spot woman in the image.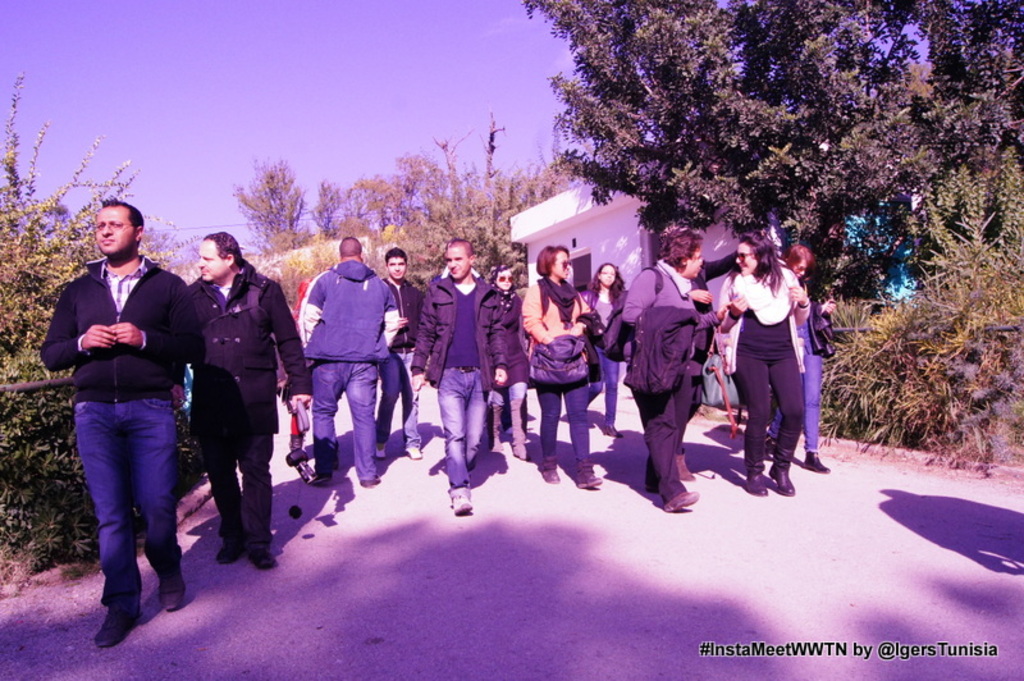
woman found at box(713, 229, 808, 498).
